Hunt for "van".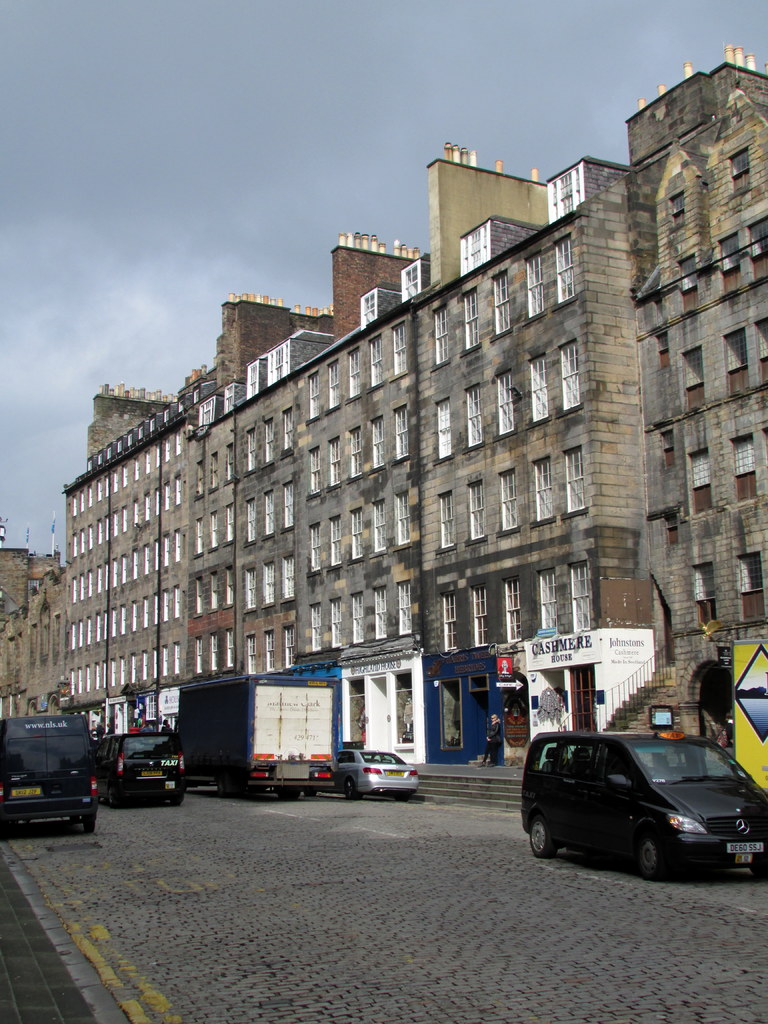
Hunted down at <region>98, 730, 188, 809</region>.
